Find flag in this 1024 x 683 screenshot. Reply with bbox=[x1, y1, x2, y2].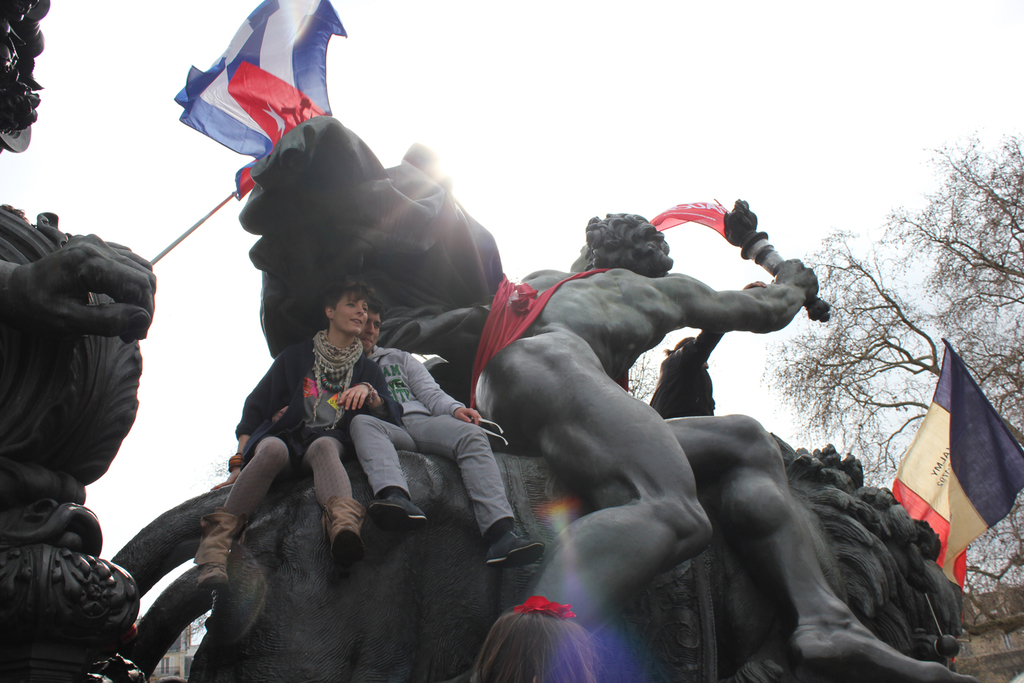
bbox=[175, 3, 340, 175].
